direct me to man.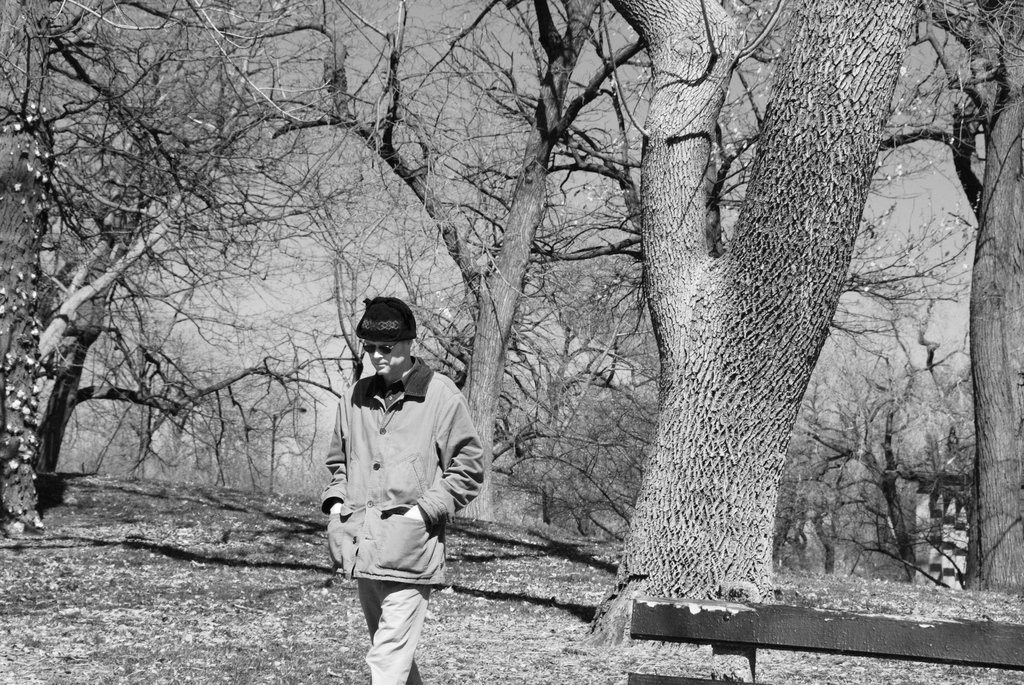
Direction: rect(314, 299, 483, 662).
